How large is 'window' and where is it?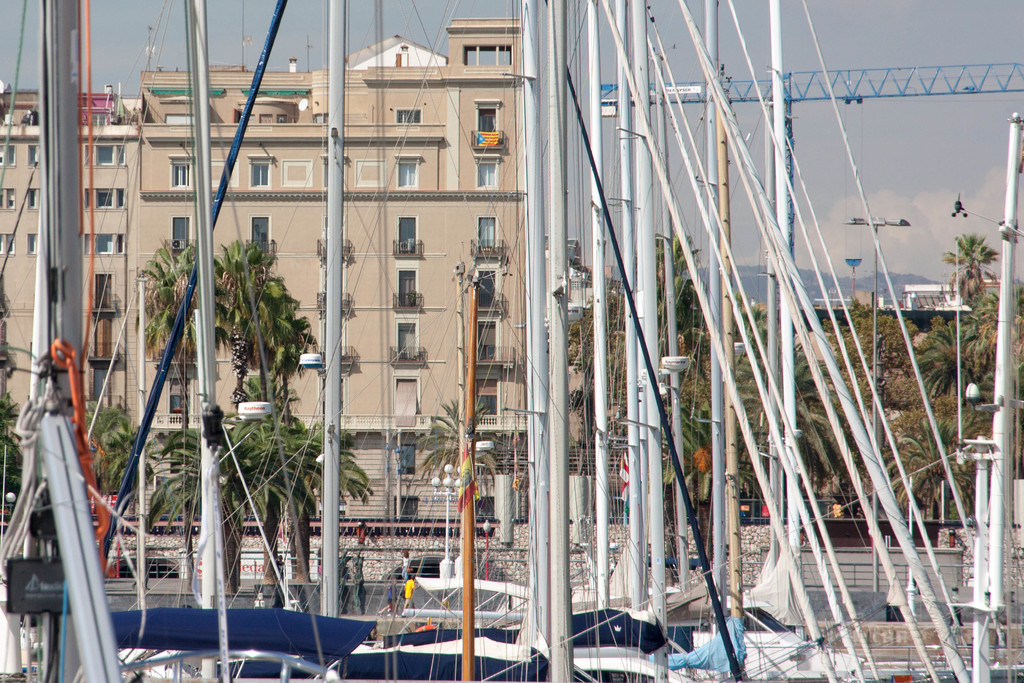
Bounding box: 246,157,273,188.
